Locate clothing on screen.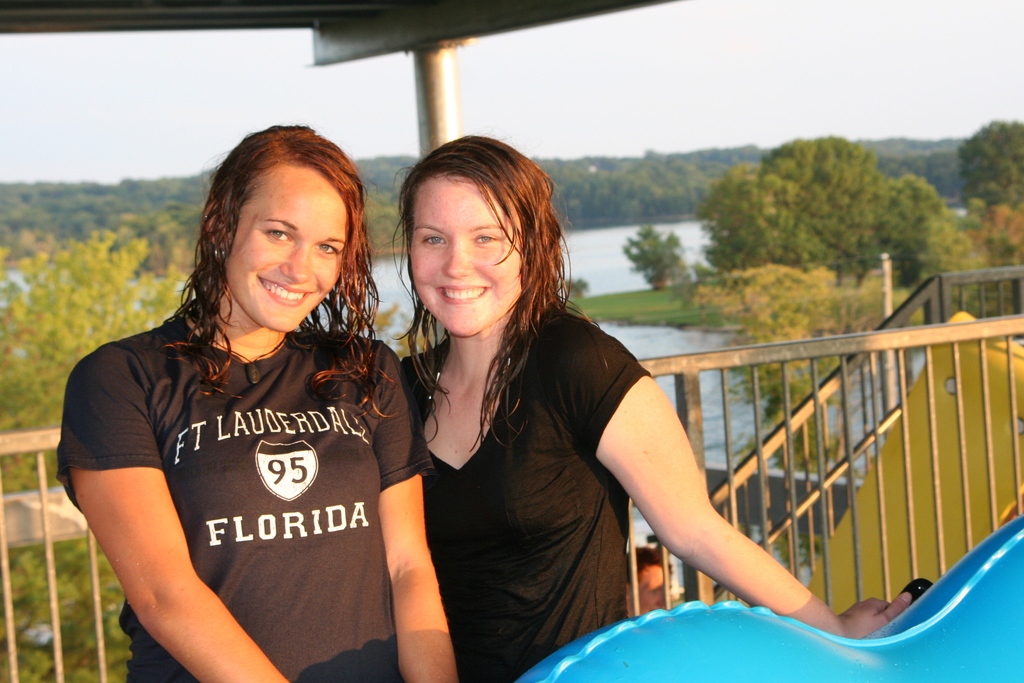
On screen at 51/325/426/680.
